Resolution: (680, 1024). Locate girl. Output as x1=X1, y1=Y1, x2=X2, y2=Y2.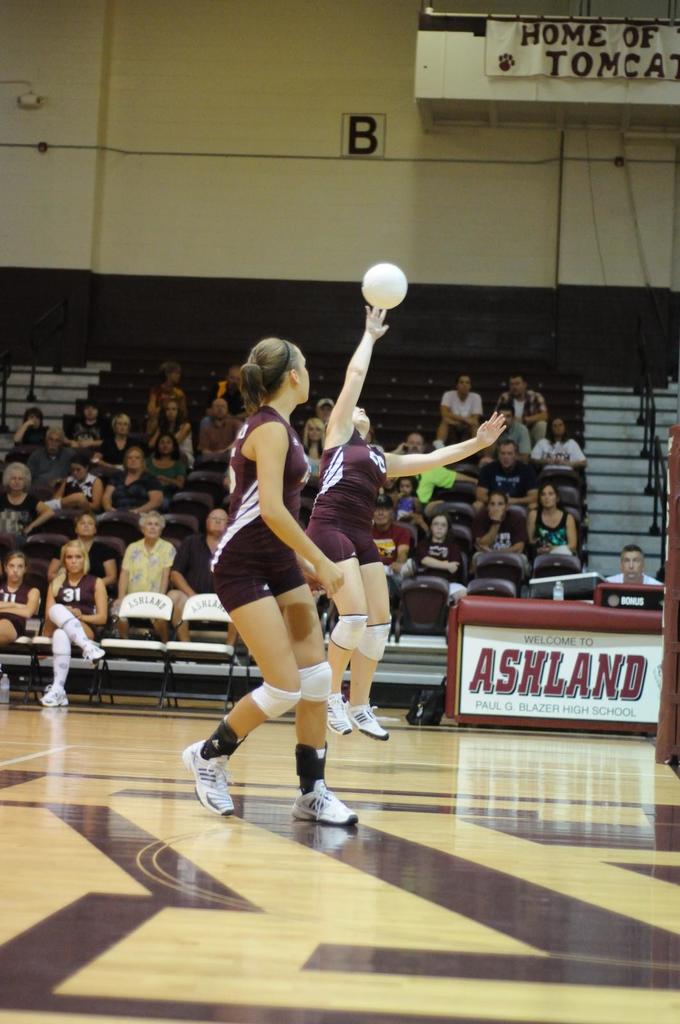
x1=180, y1=342, x2=347, y2=826.
